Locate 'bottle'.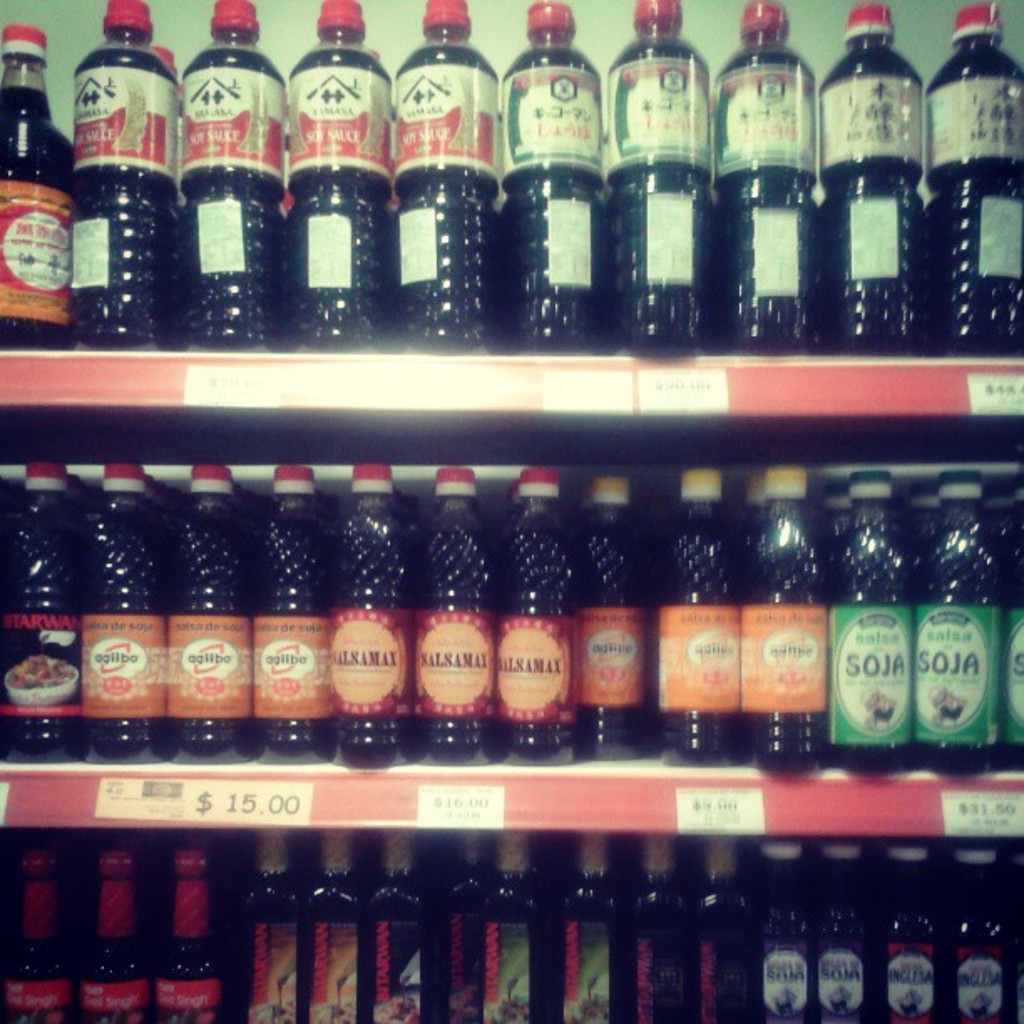
Bounding box: x1=606, y1=0, x2=708, y2=351.
